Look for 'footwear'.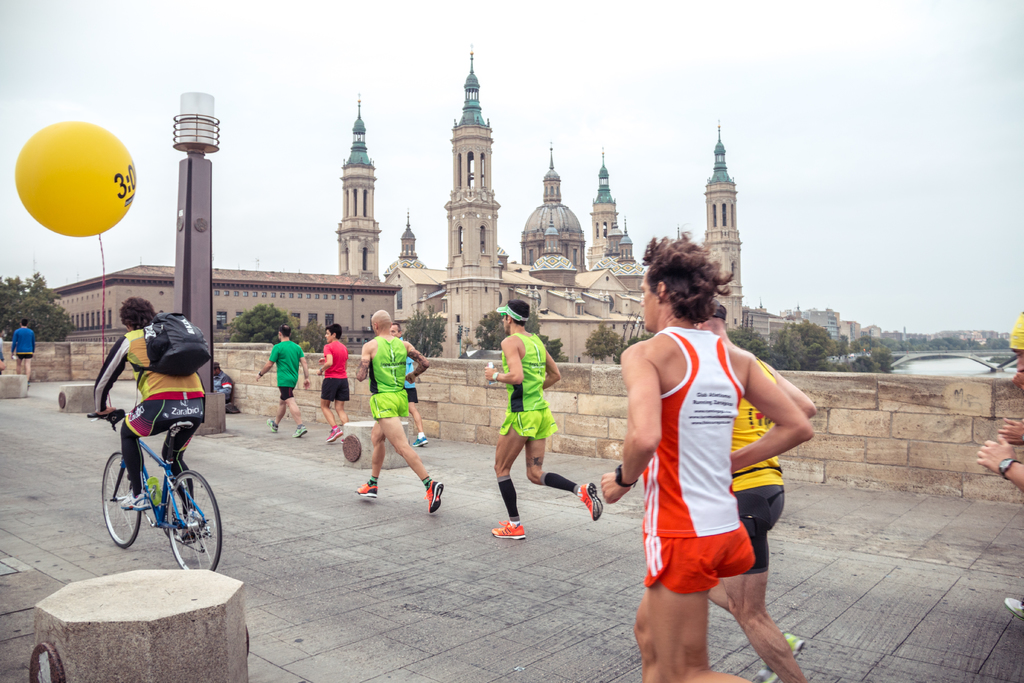
Found: bbox=[323, 423, 342, 445].
